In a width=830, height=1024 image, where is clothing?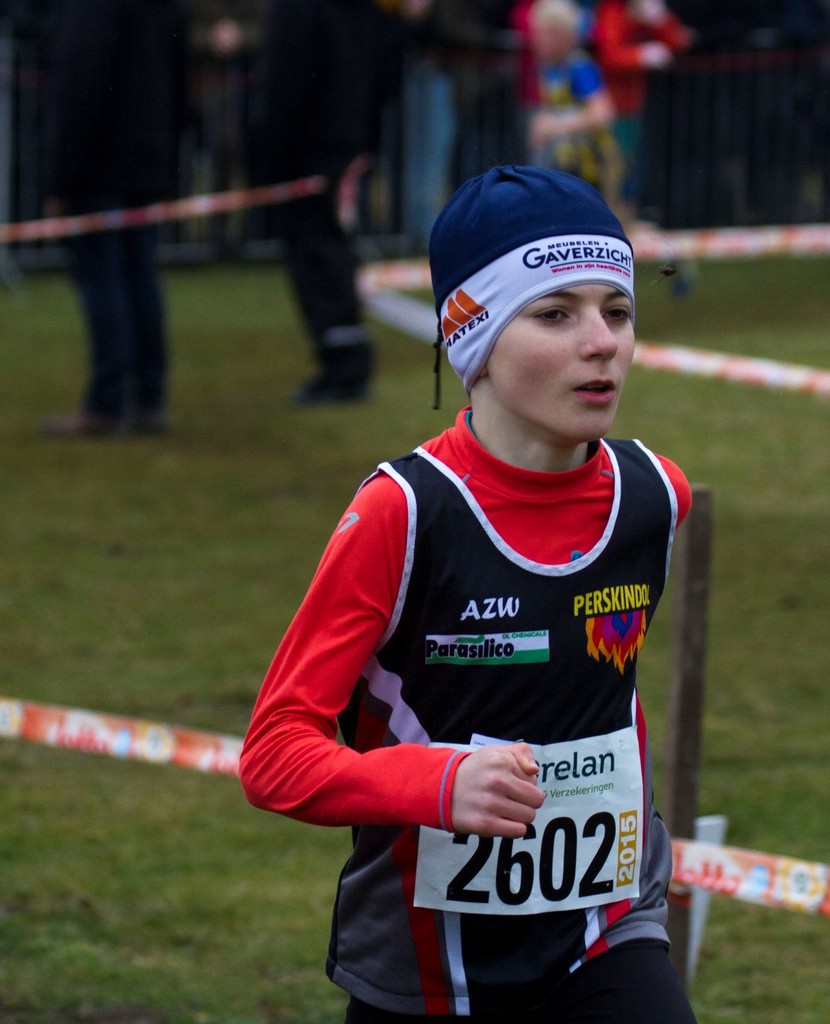
(538, 52, 622, 203).
